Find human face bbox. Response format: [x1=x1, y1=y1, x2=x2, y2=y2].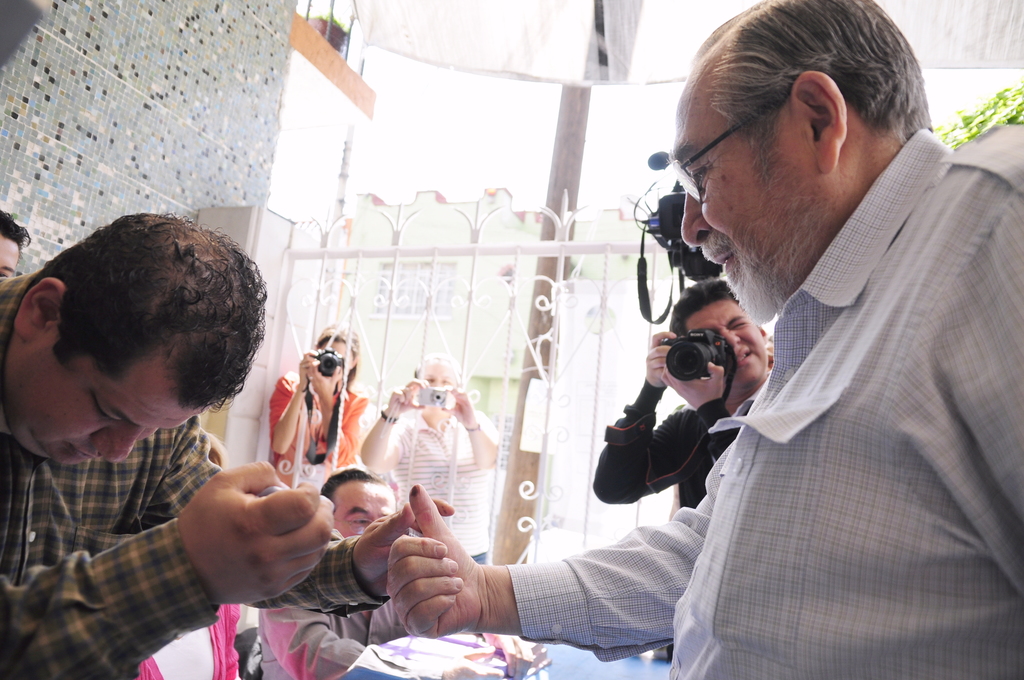
[x1=328, y1=483, x2=399, y2=538].
